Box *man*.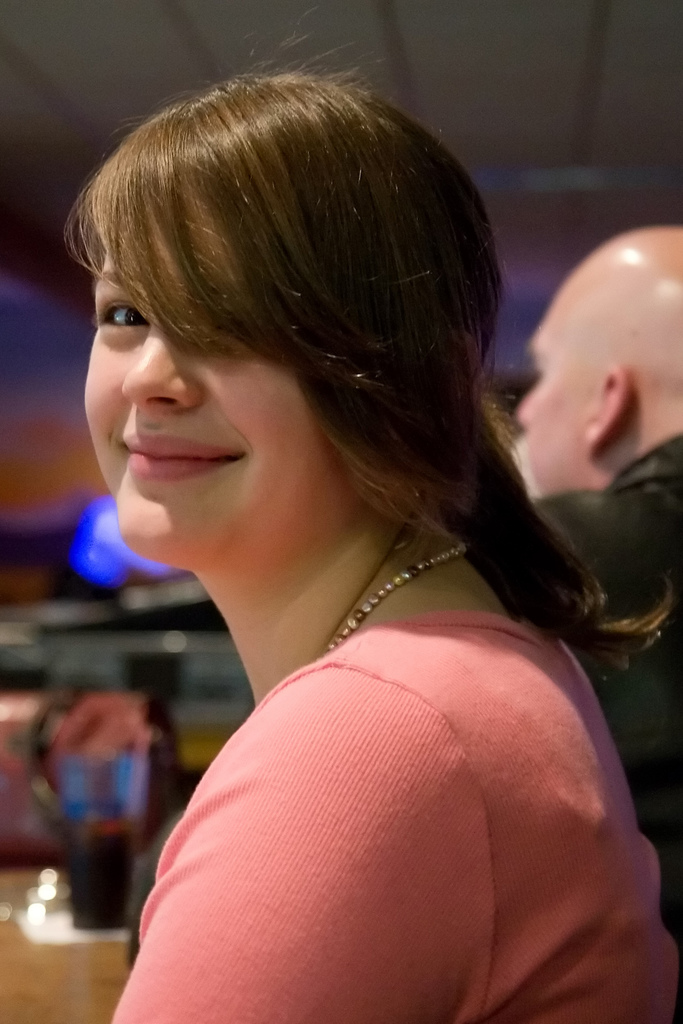
[x1=502, y1=222, x2=682, y2=1023].
